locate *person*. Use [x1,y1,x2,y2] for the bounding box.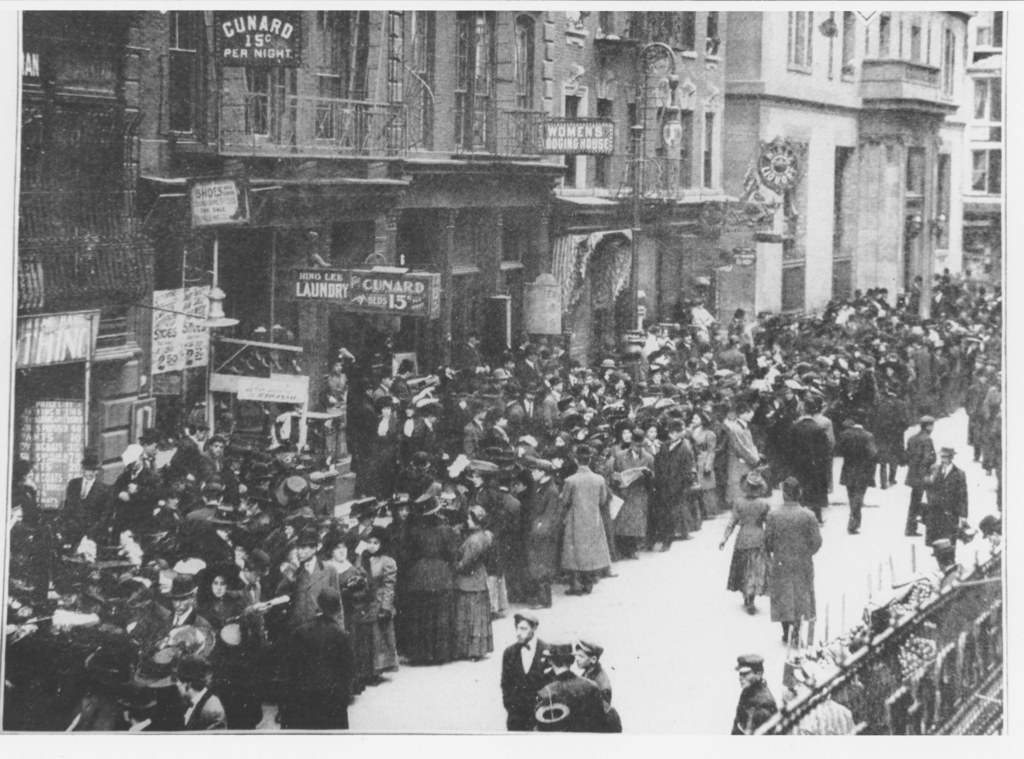
[170,414,205,468].
